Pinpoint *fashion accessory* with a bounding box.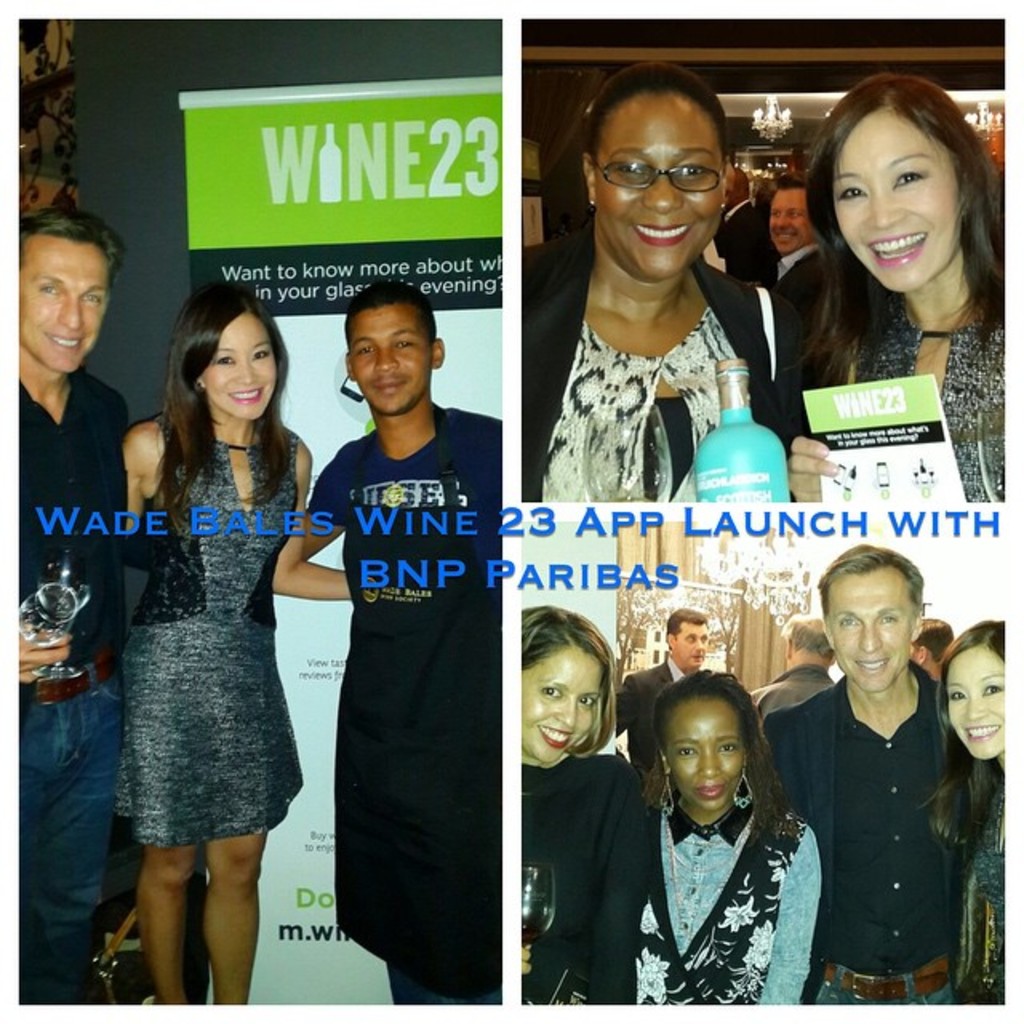
x1=664, y1=816, x2=755, y2=950.
